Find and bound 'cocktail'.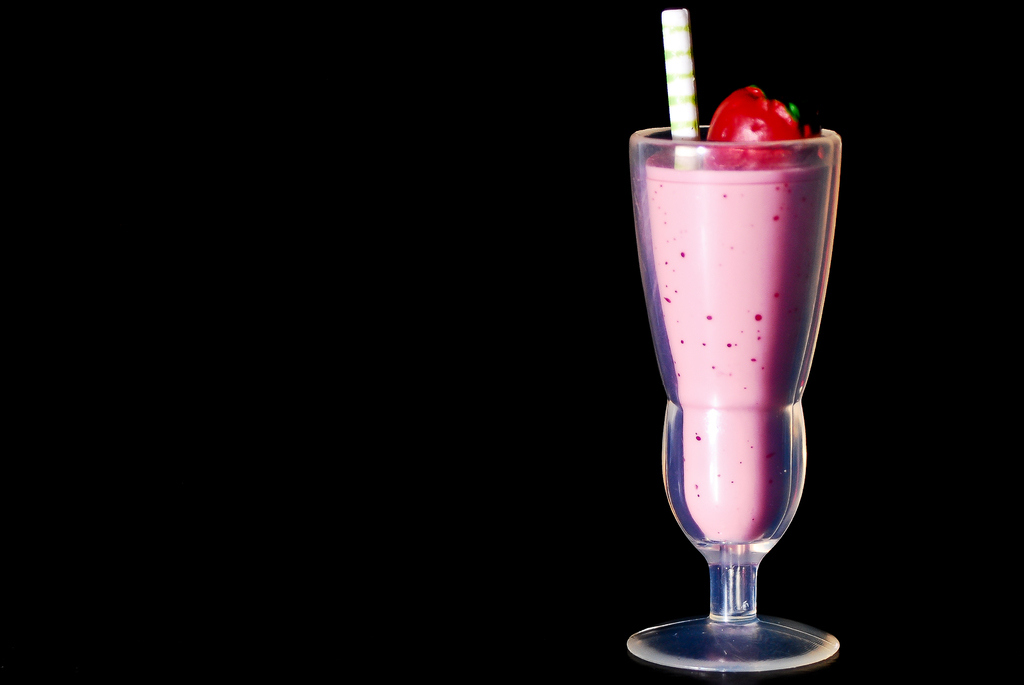
Bound: x1=628, y1=0, x2=843, y2=669.
